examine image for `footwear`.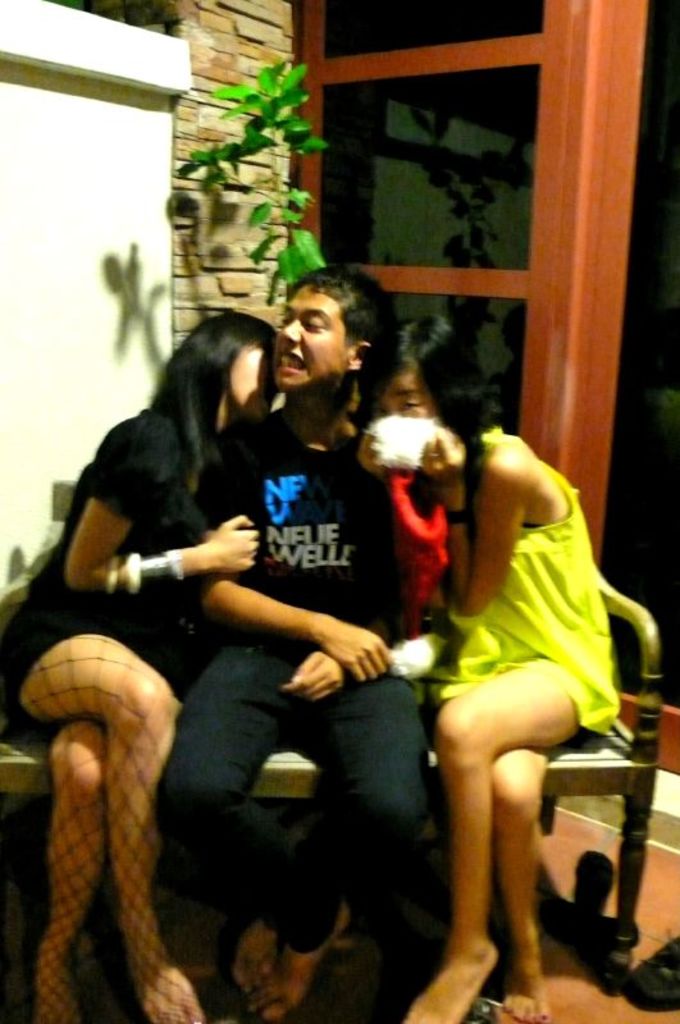
Examination result: (left=629, top=934, right=679, bottom=1009).
